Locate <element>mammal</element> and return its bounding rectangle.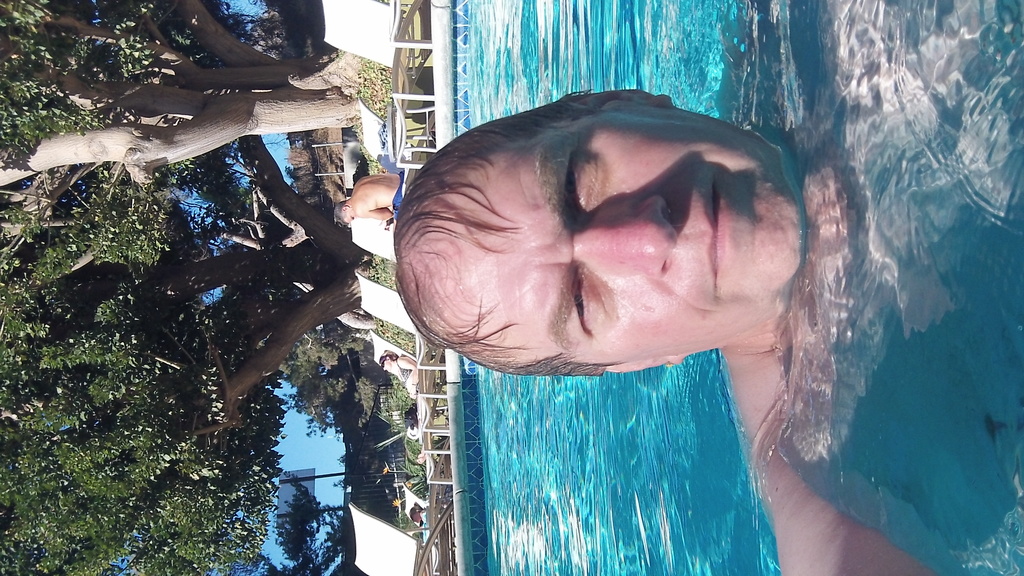
<bbox>375, 348, 419, 395</bbox>.
